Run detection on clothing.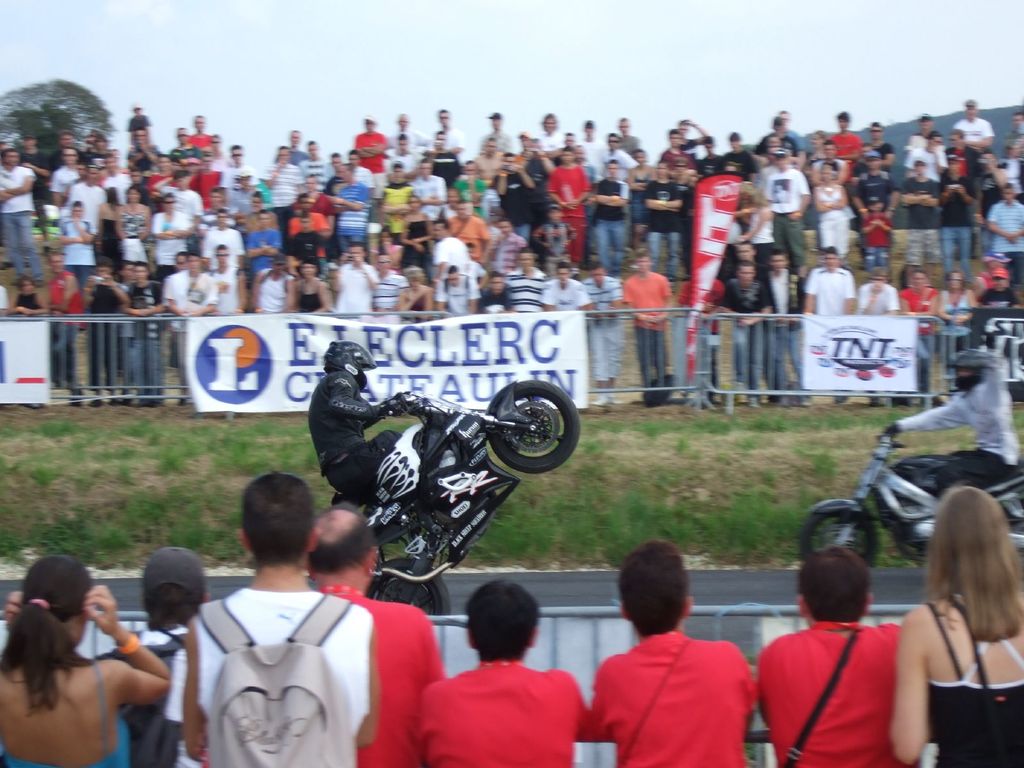
Result: bbox(976, 172, 995, 199).
